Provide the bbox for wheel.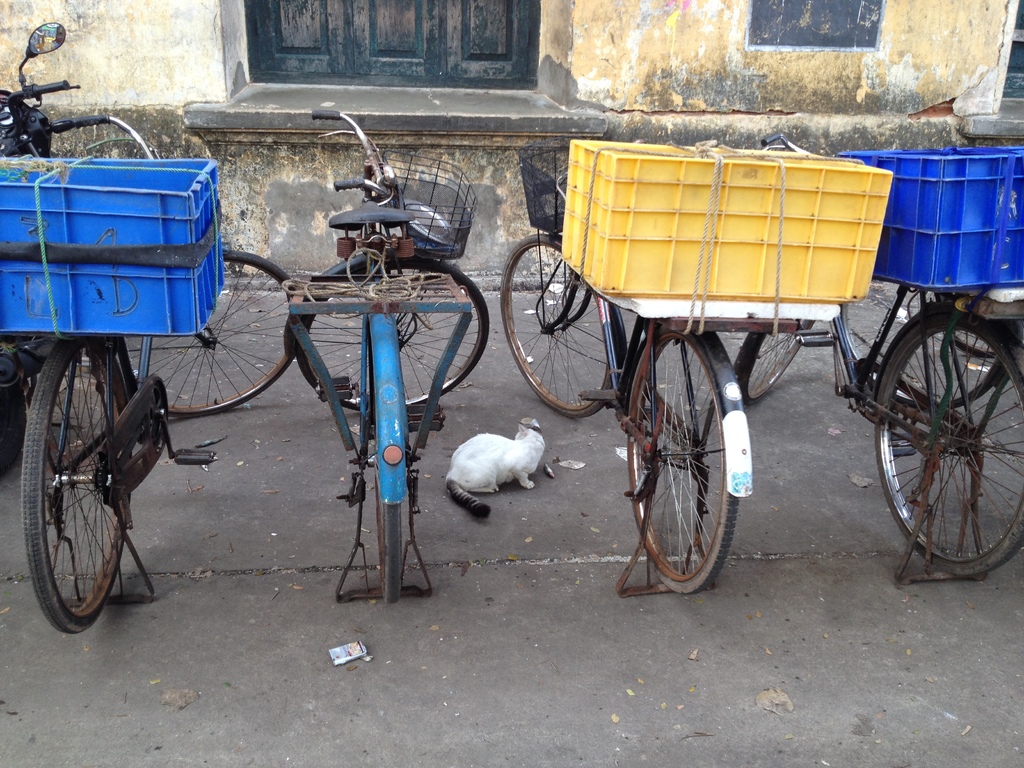
region(292, 246, 490, 416).
